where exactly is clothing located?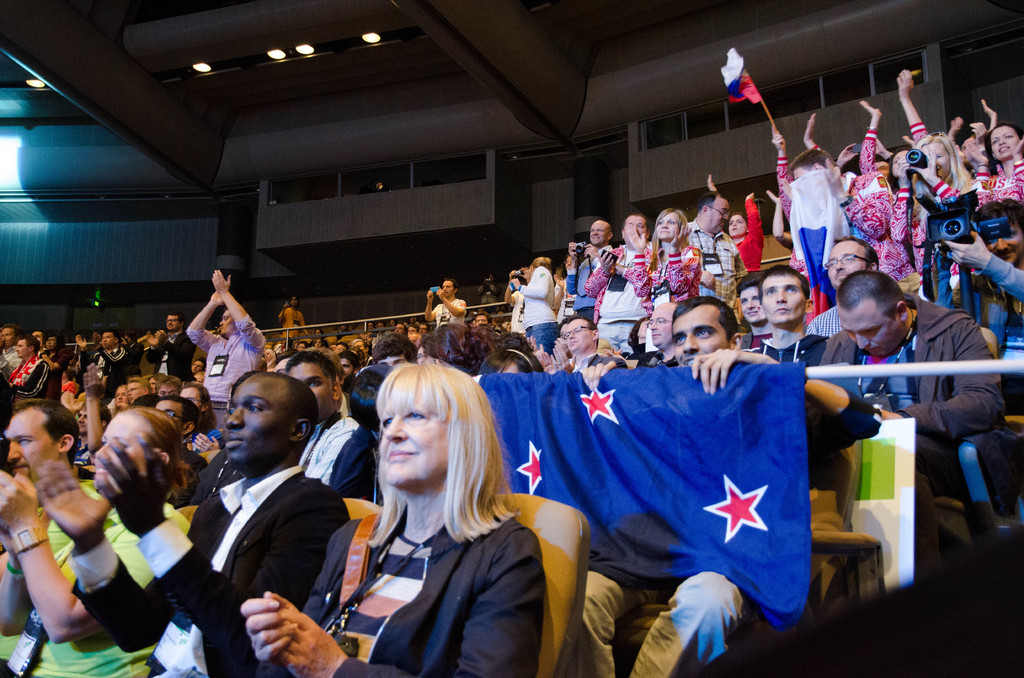
Its bounding box is 965, 245, 1023, 358.
